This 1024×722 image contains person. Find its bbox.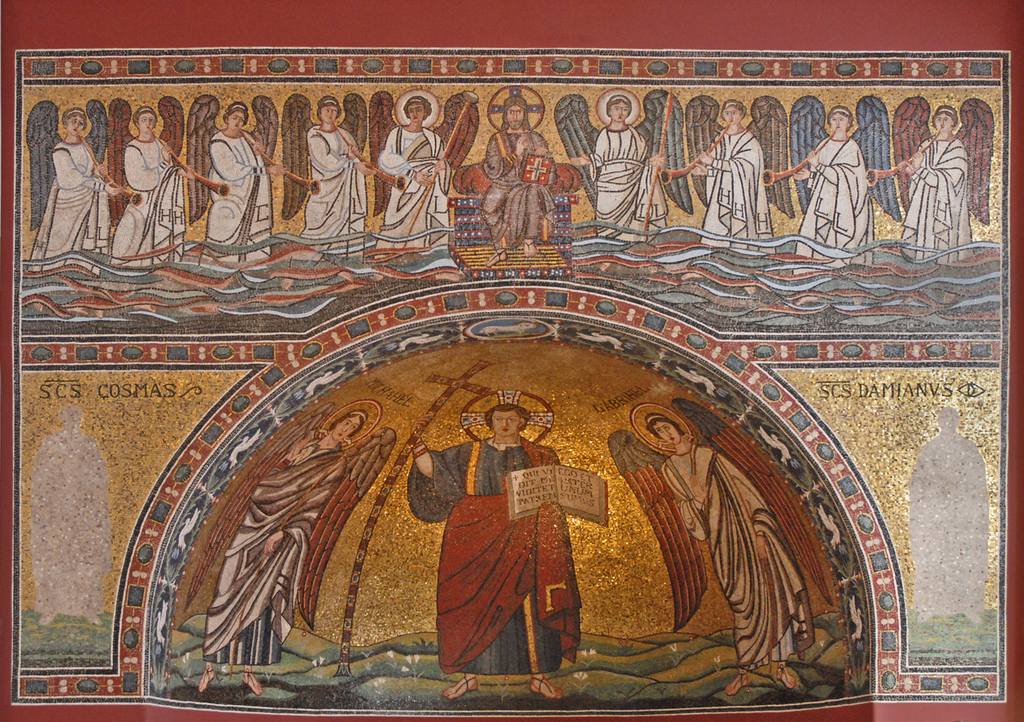
201,102,277,263.
